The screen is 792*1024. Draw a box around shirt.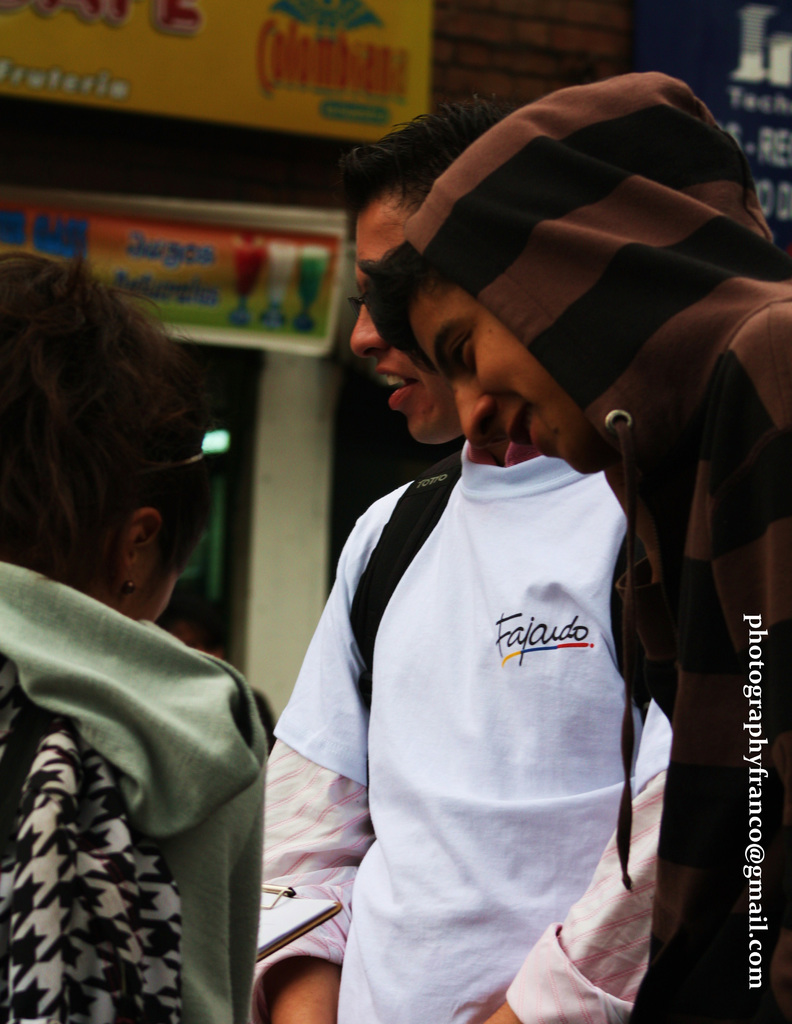
(250,739,670,1023).
